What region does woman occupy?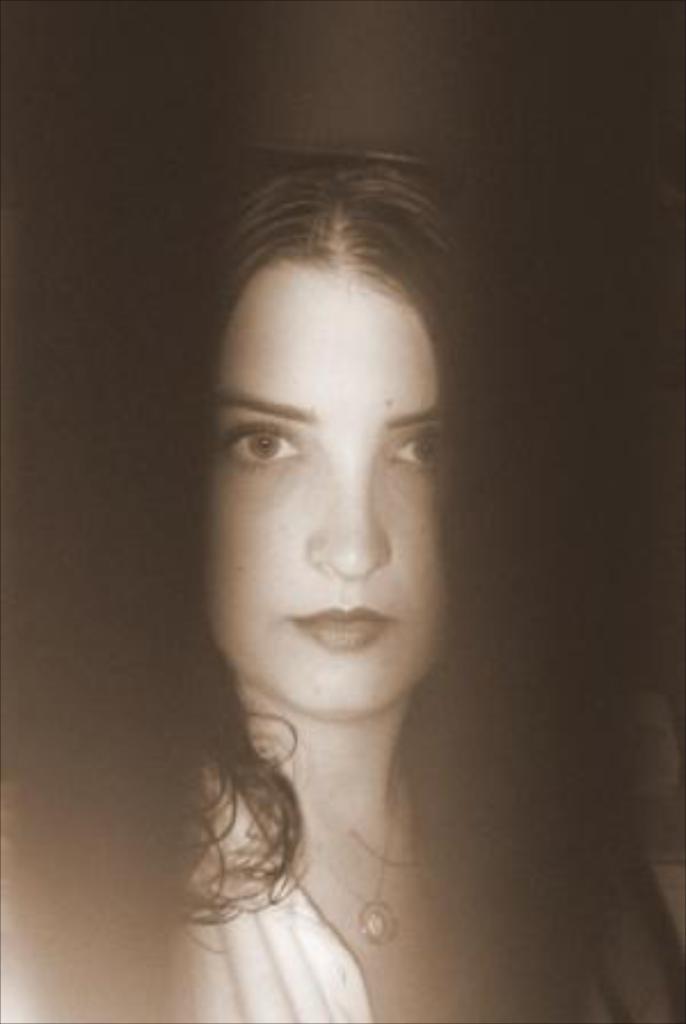
detection(0, 130, 684, 1022).
